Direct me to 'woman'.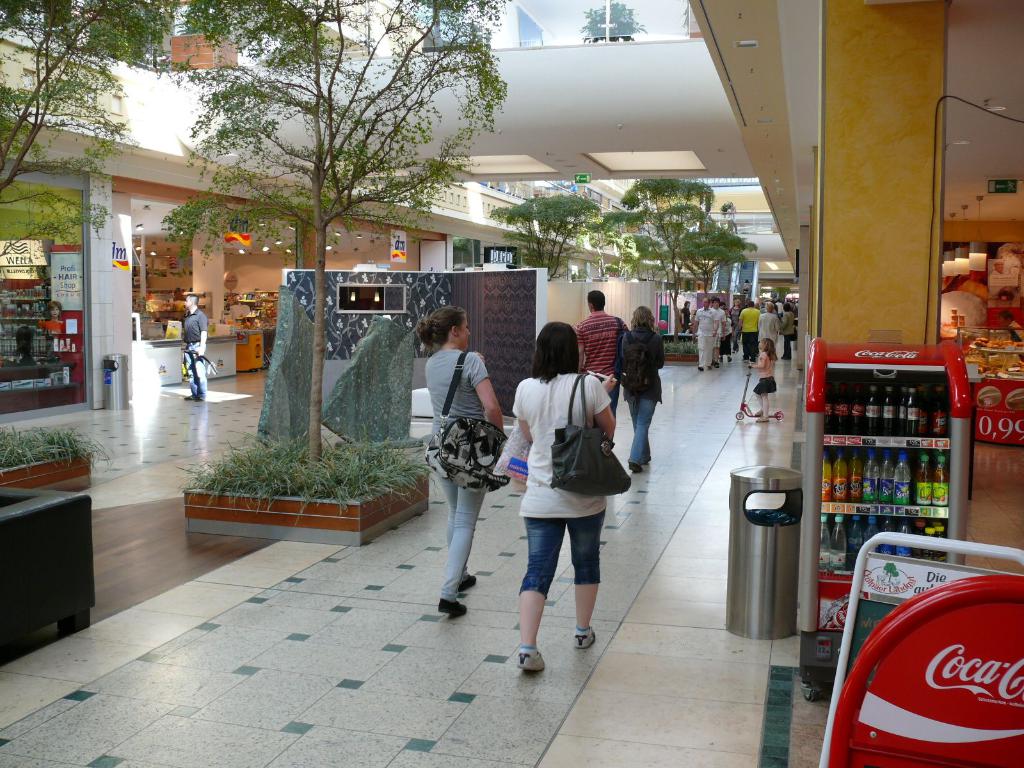
Direction: left=415, top=304, right=504, bottom=616.
